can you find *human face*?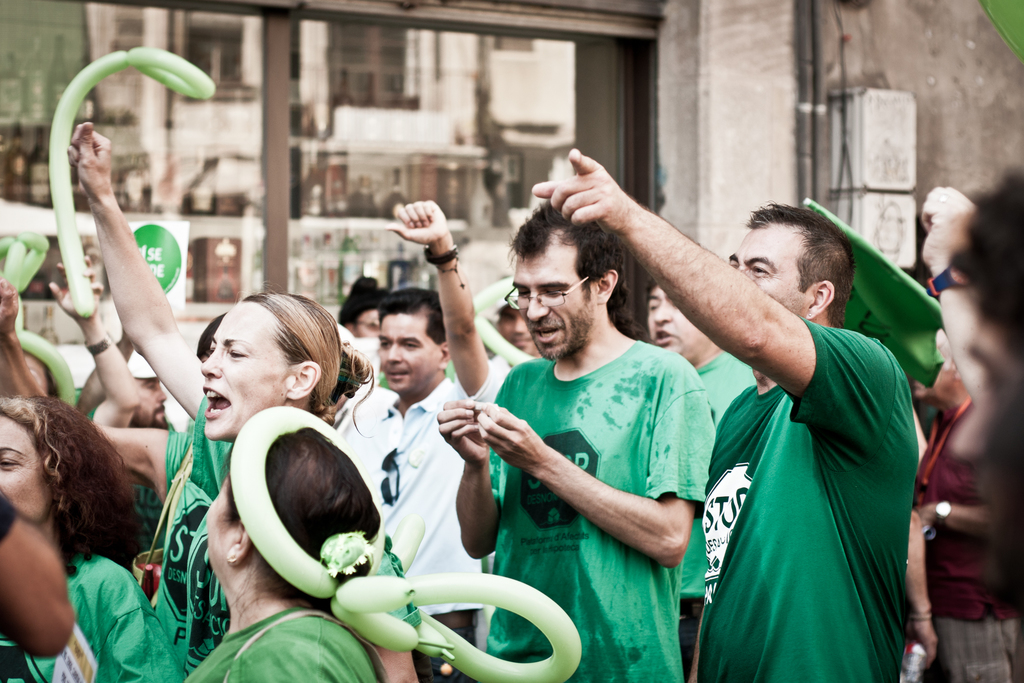
Yes, bounding box: bbox(204, 484, 236, 576).
